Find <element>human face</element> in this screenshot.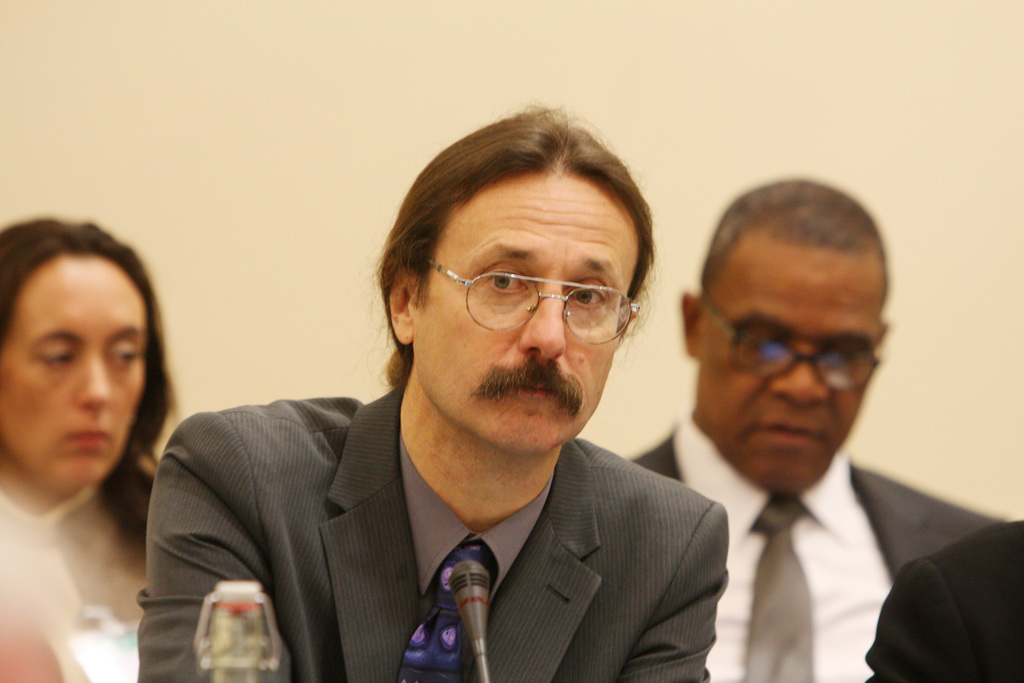
The bounding box for <element>human face</element> is pyautogui.locateOnScreen(695, 248, 892, 491).
